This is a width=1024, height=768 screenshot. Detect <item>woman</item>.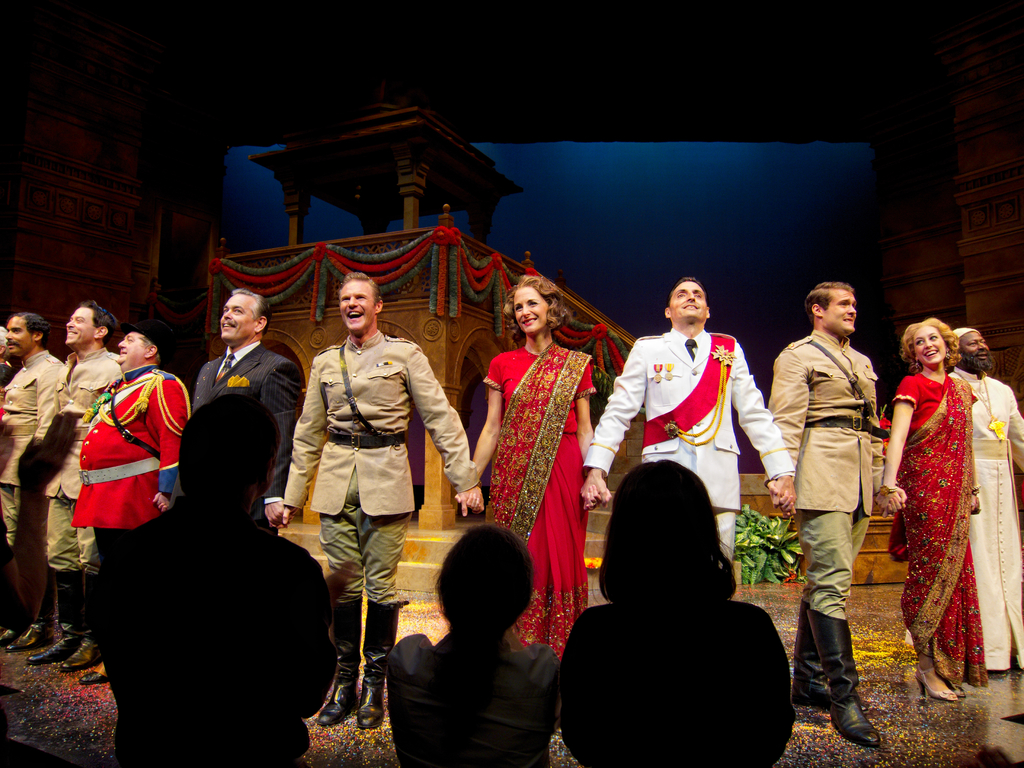
crop(890, 295, 1000, 708).
